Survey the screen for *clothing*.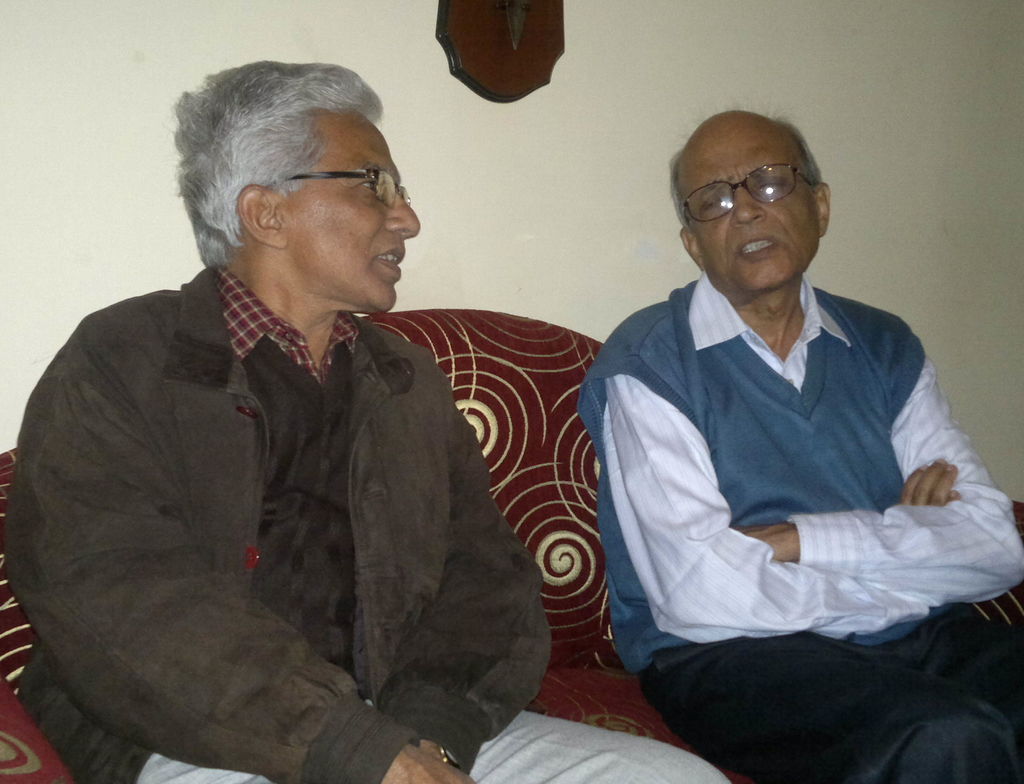
Survey found: <bbox>3, 265, 724, 783</bbox>.
